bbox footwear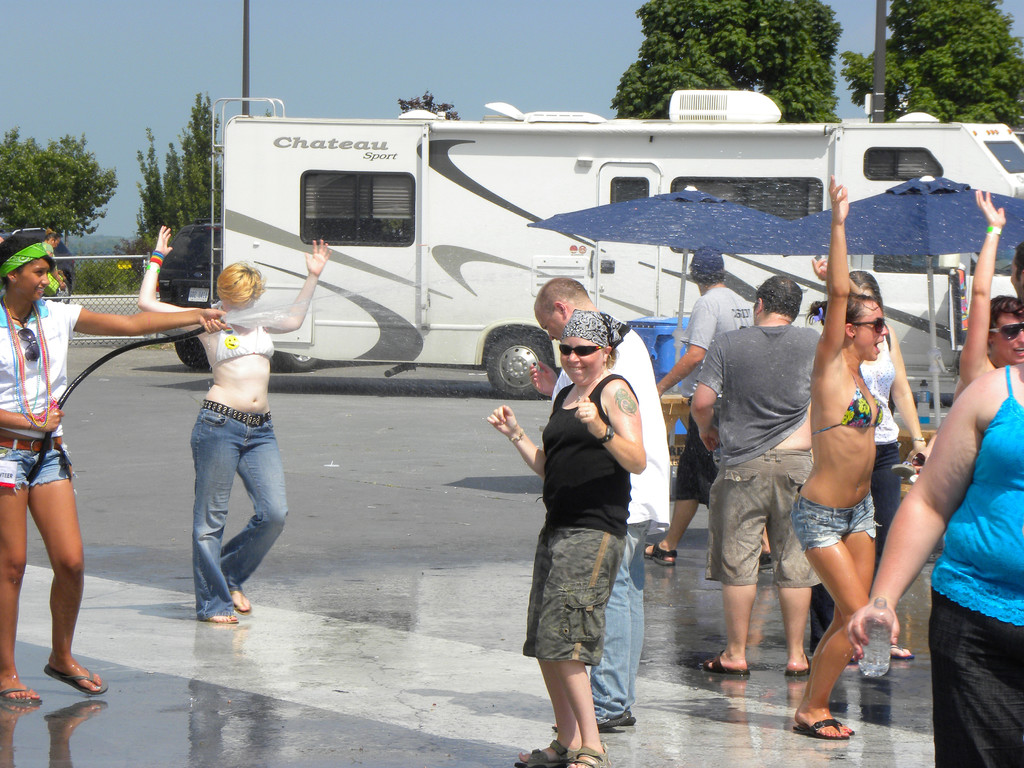
rect(566, 744, 609, 767)
